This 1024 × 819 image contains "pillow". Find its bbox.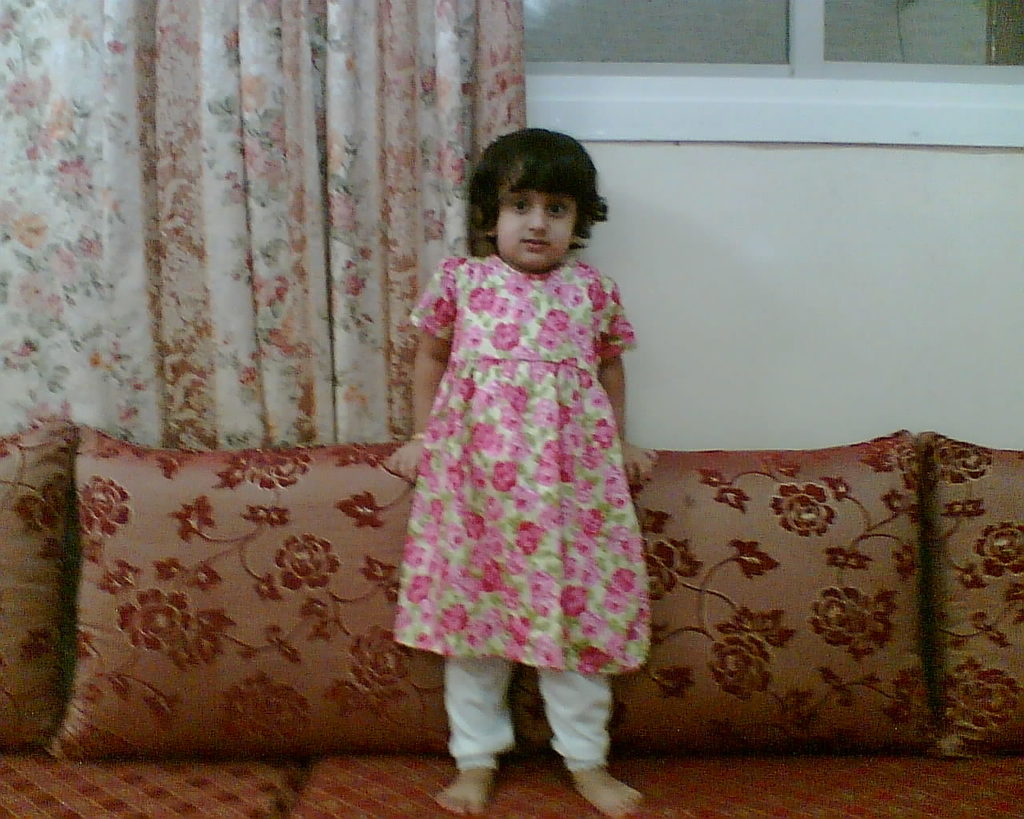
[16, 453, 438, 741].
